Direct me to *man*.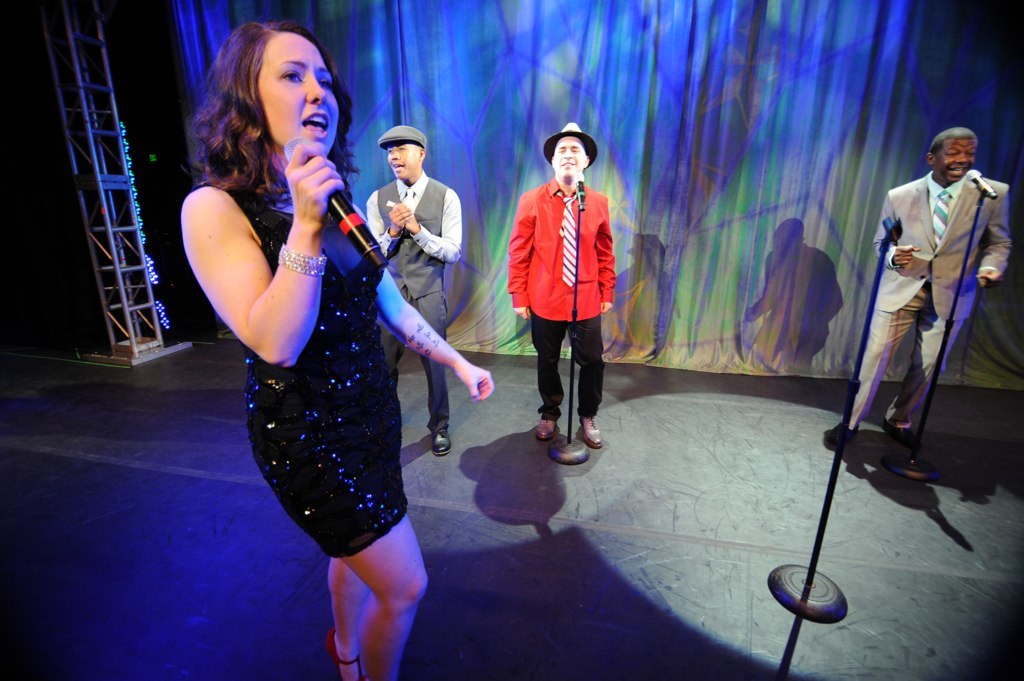
Direction: BBox(844, 129, 1010, 460).
